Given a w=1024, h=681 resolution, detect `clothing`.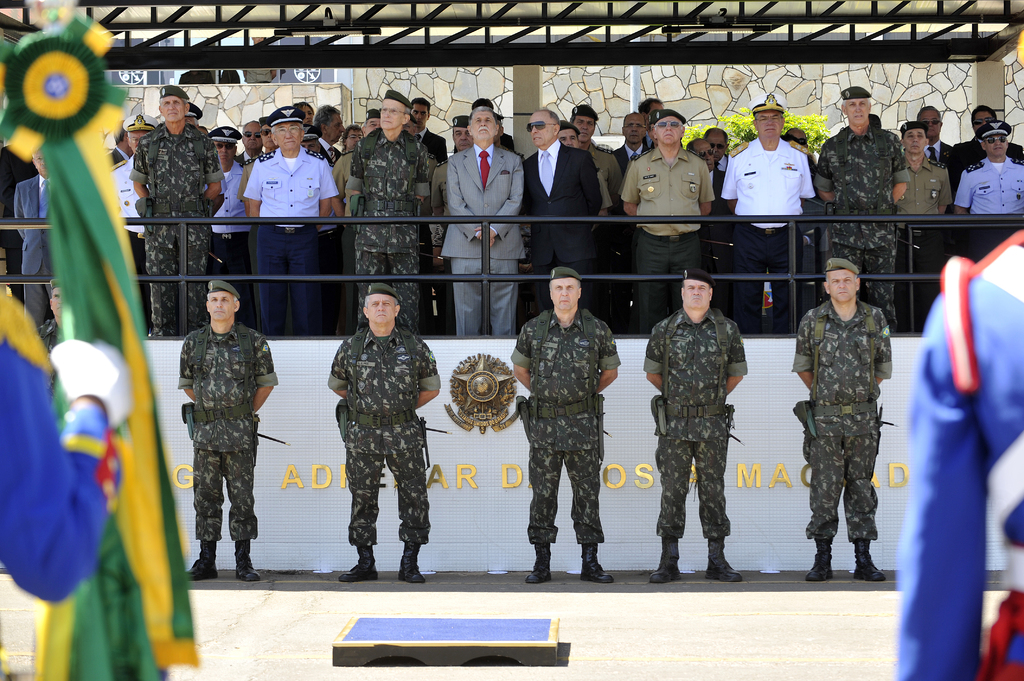
[left=643, top=307, right=745, bottom=543].
